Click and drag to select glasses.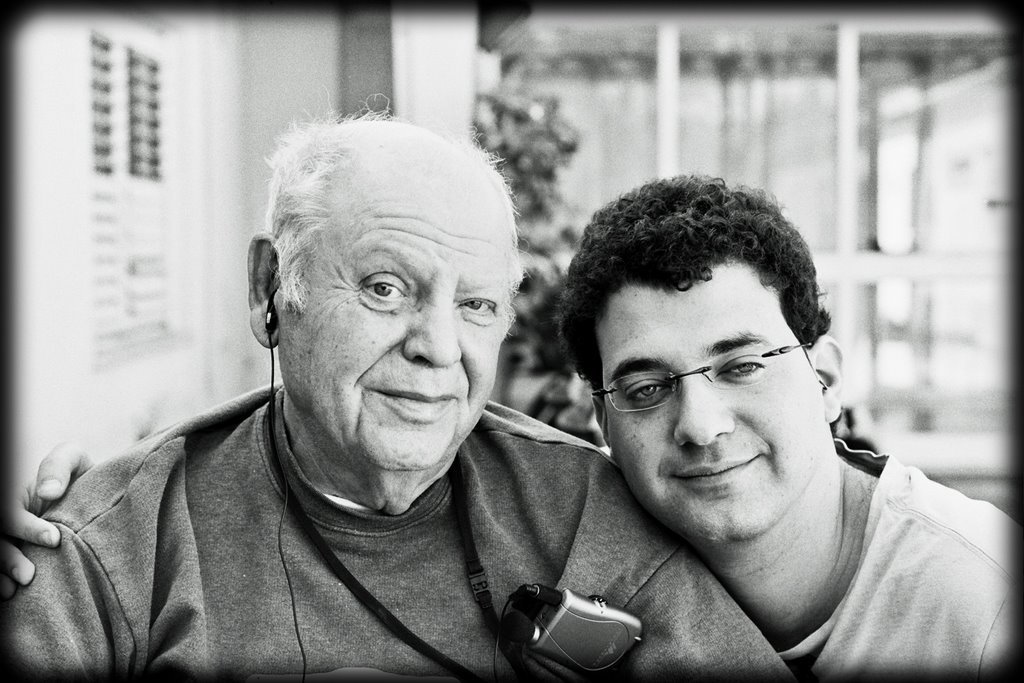
Selection: detection(597, 332, 832, 415).
